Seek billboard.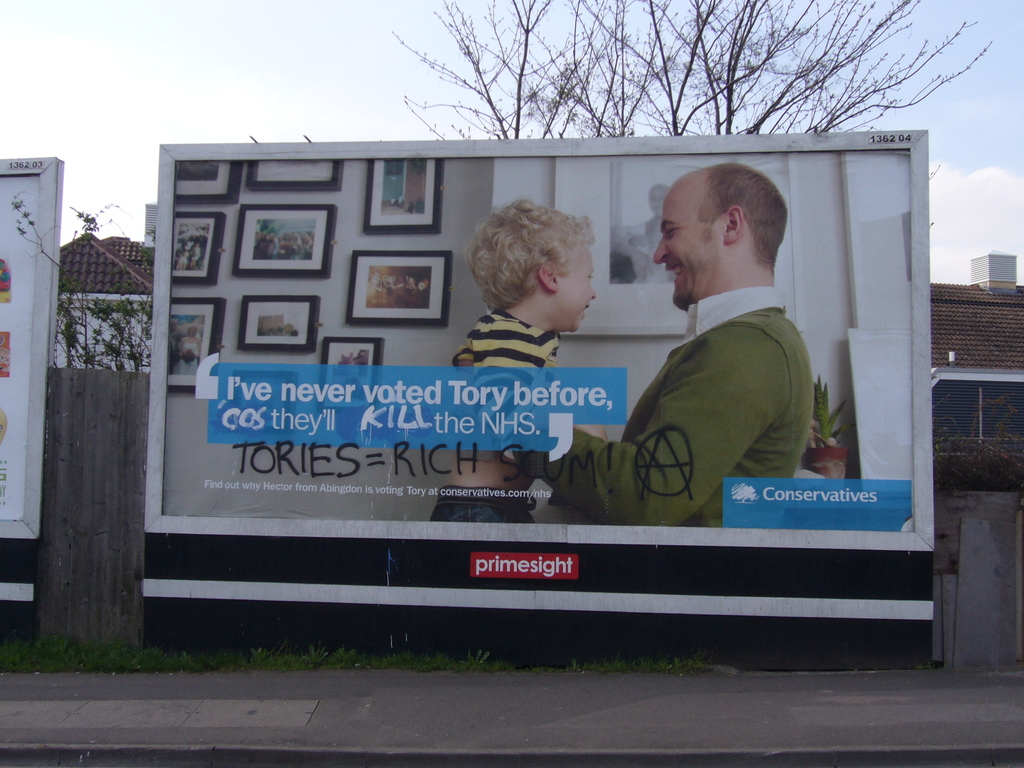
[left=151, top=150, right=926, bottom=538].
